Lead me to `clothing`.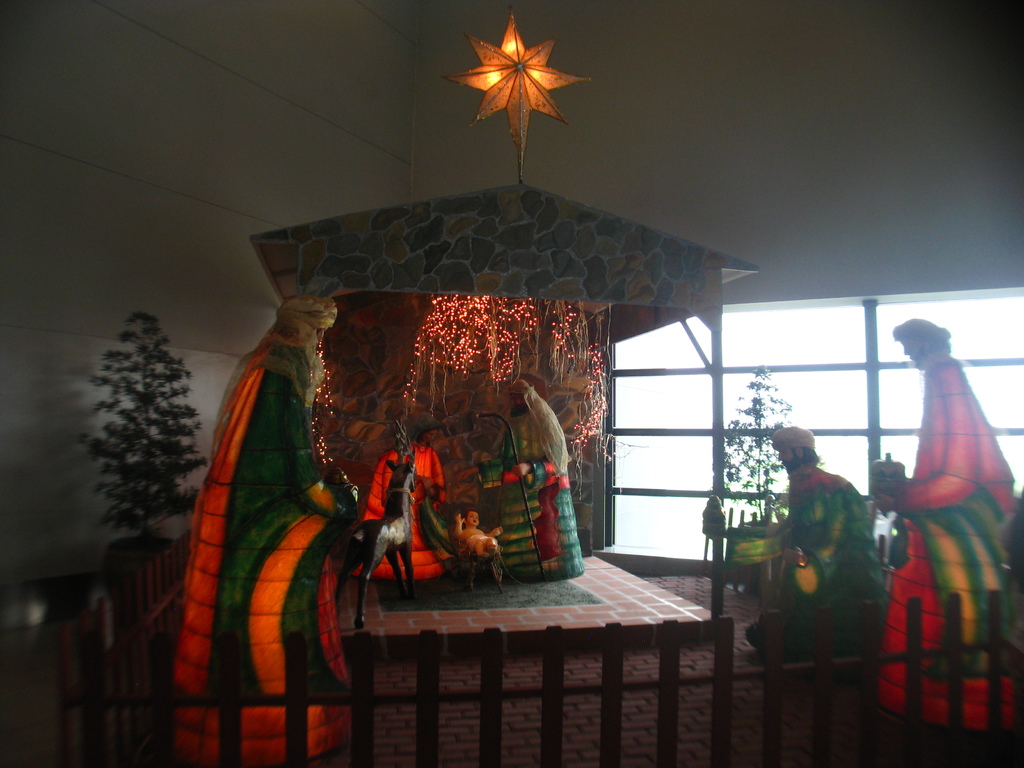
Lead to 497/408/582/586.
